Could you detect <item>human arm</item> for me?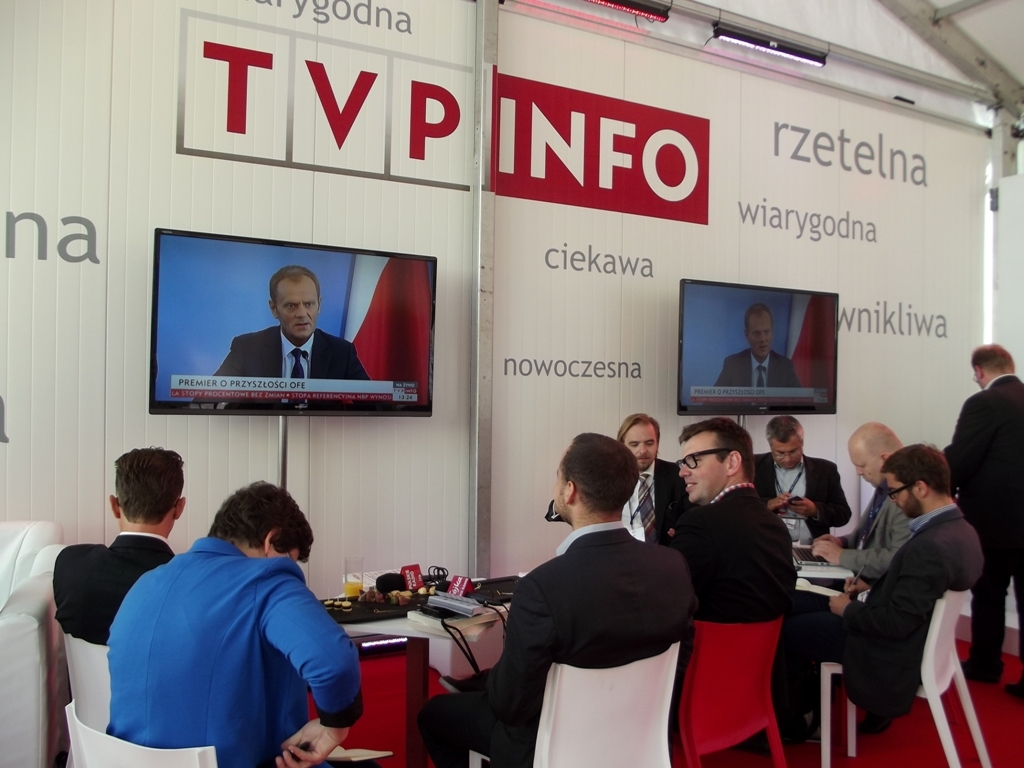
Detection result: [x1=486, y1=581, x2=561, y2=720].
